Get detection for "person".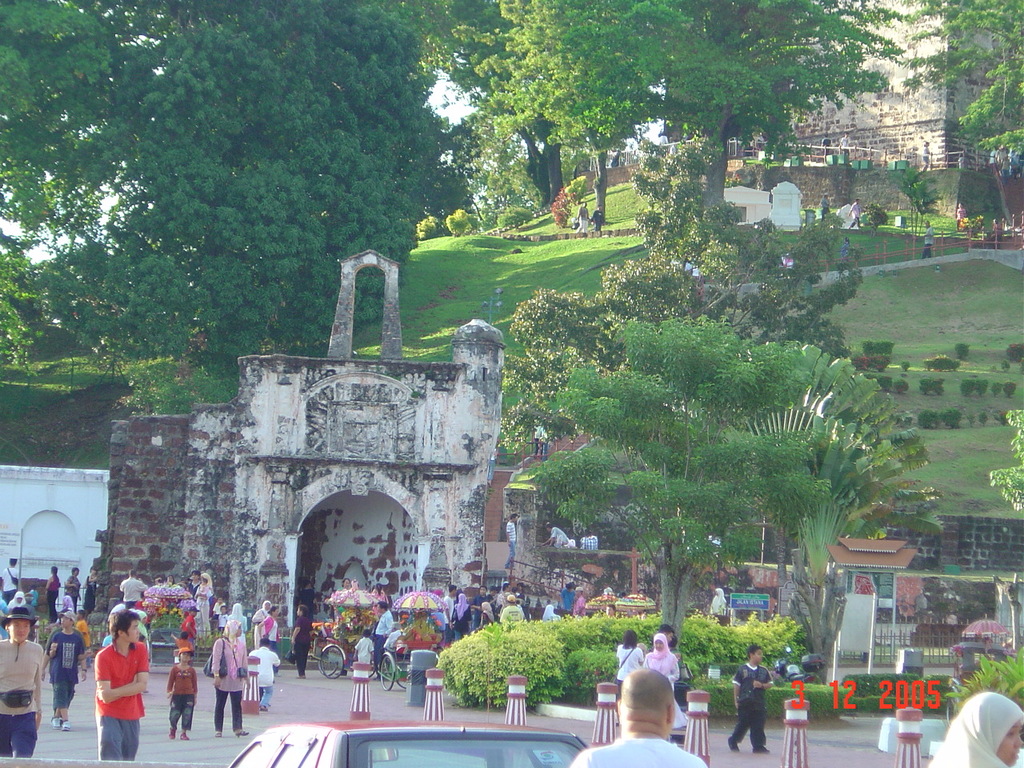
Detection: <box>838,133,858,158</box>.
